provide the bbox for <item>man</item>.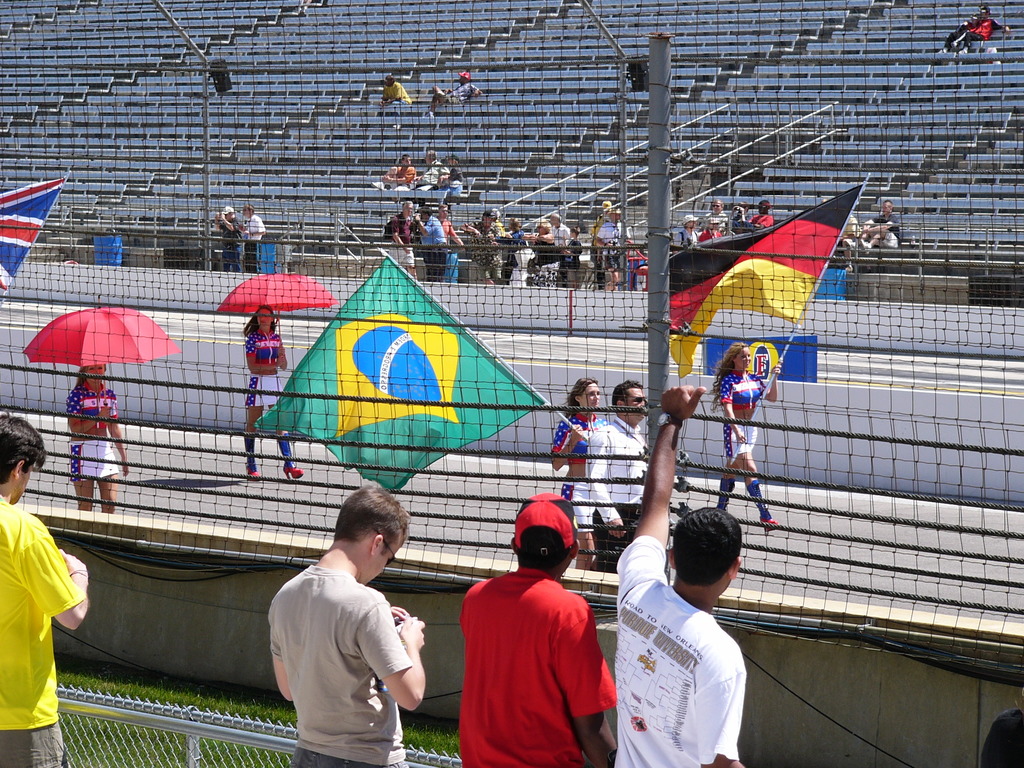
268:490:433:759.
